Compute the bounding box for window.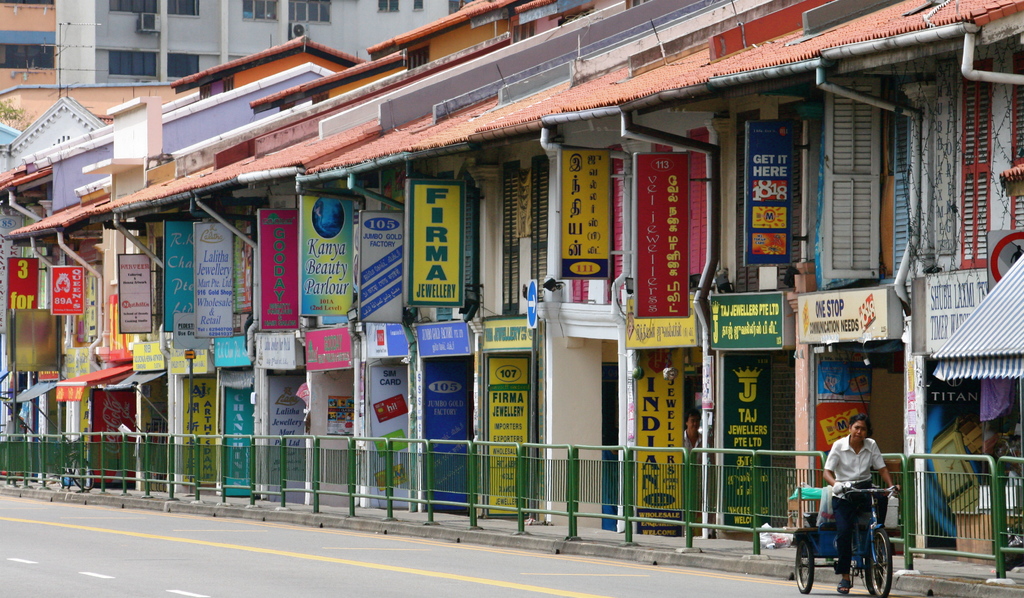
[x1=169, y1=0, x2=199, y2=14].
